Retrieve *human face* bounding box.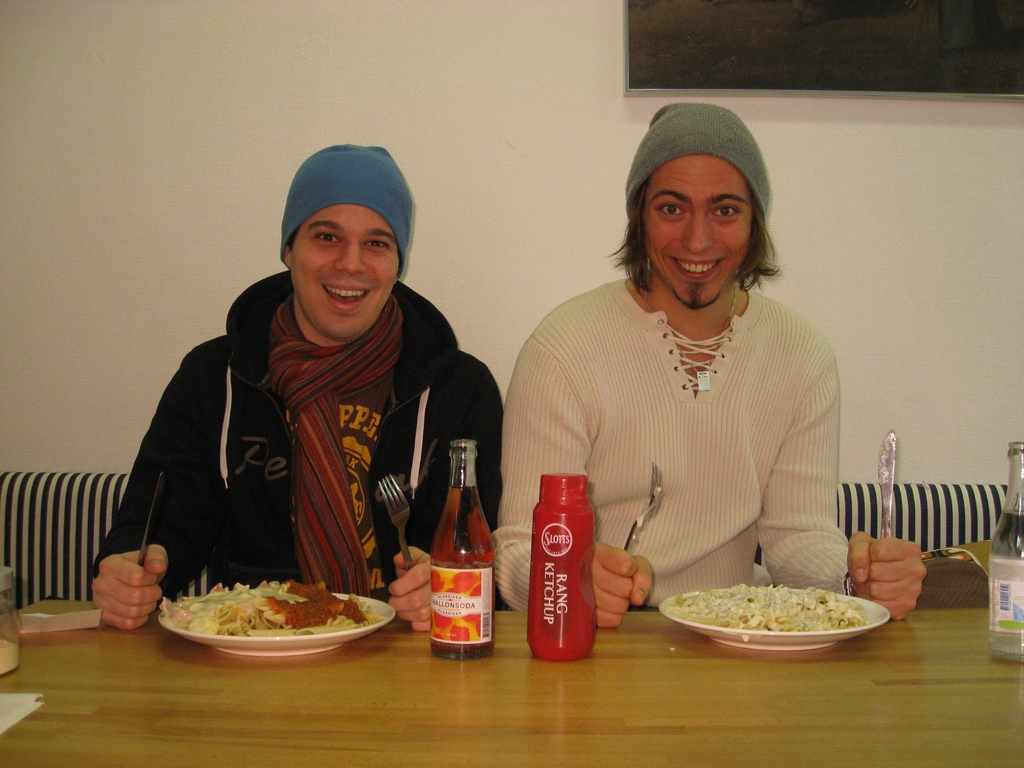
Bounding box: left=641, top=154, right=756, bottom=305.
